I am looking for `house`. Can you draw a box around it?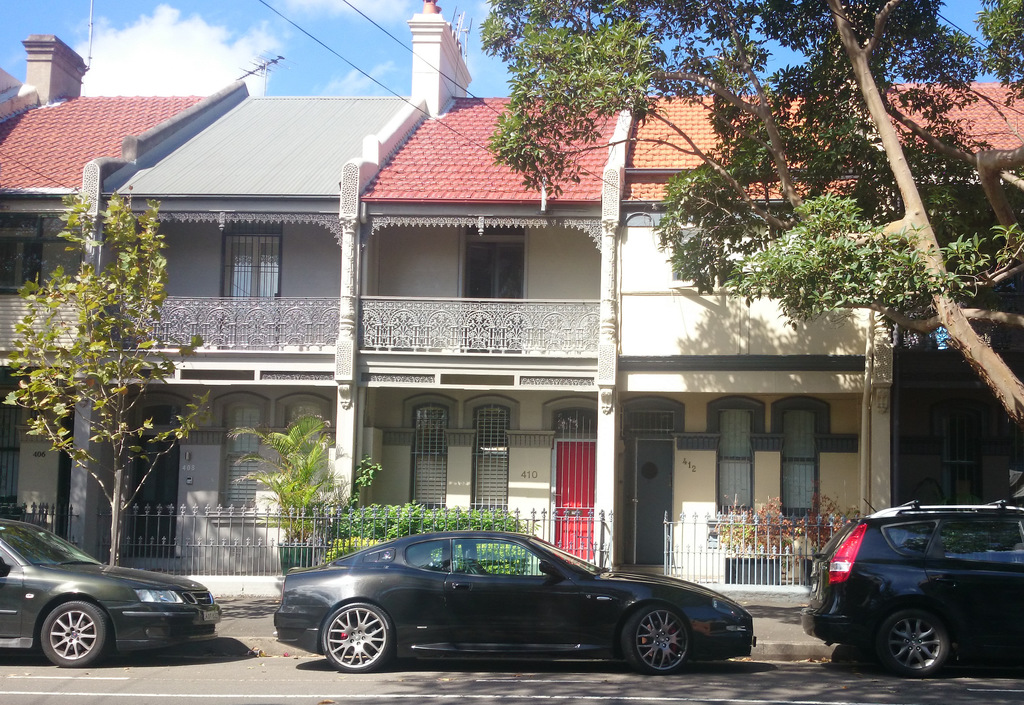
Sure, the bounding box is locate(0, 0, 1023, 605).
